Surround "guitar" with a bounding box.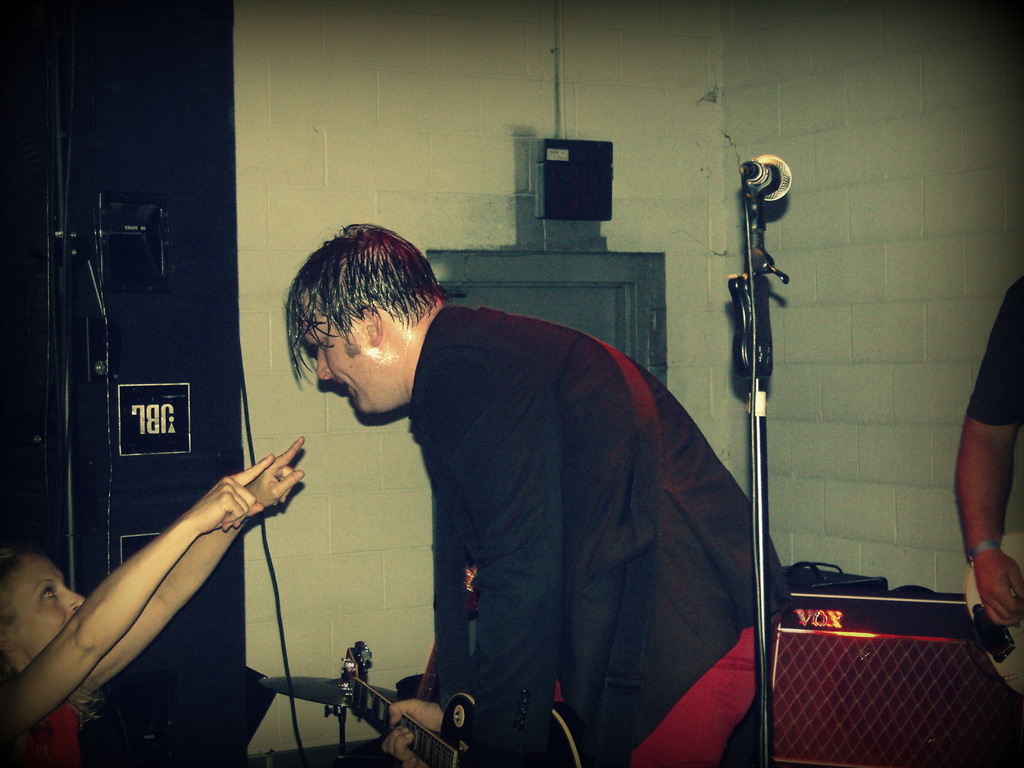
l=333, t=642, r=594, b=767.
